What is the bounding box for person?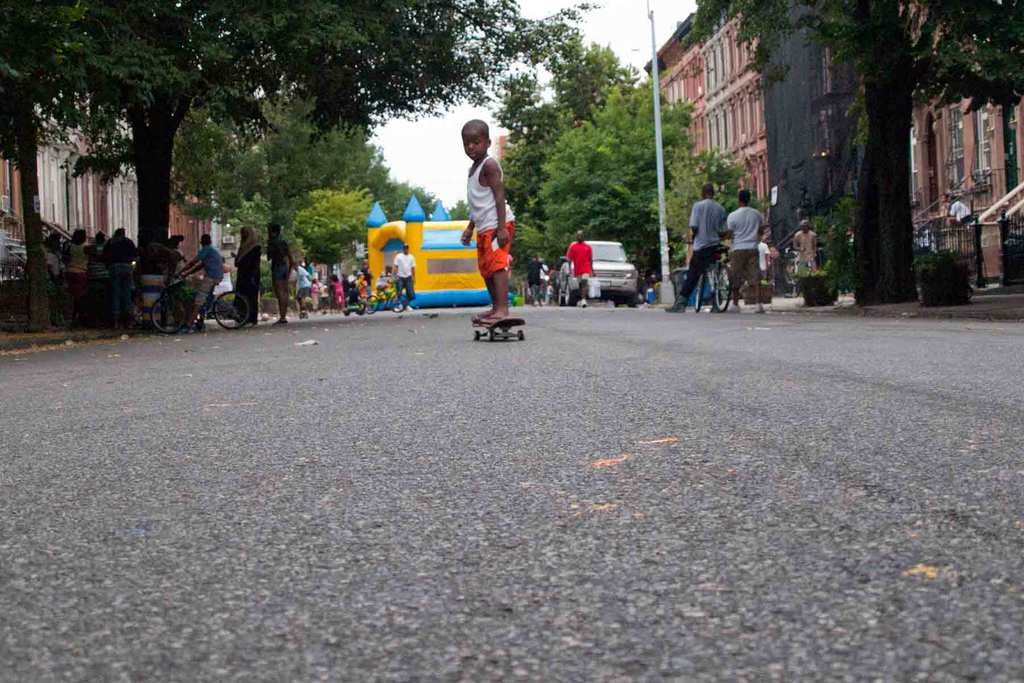
box=[266, 222, 299, 324].
